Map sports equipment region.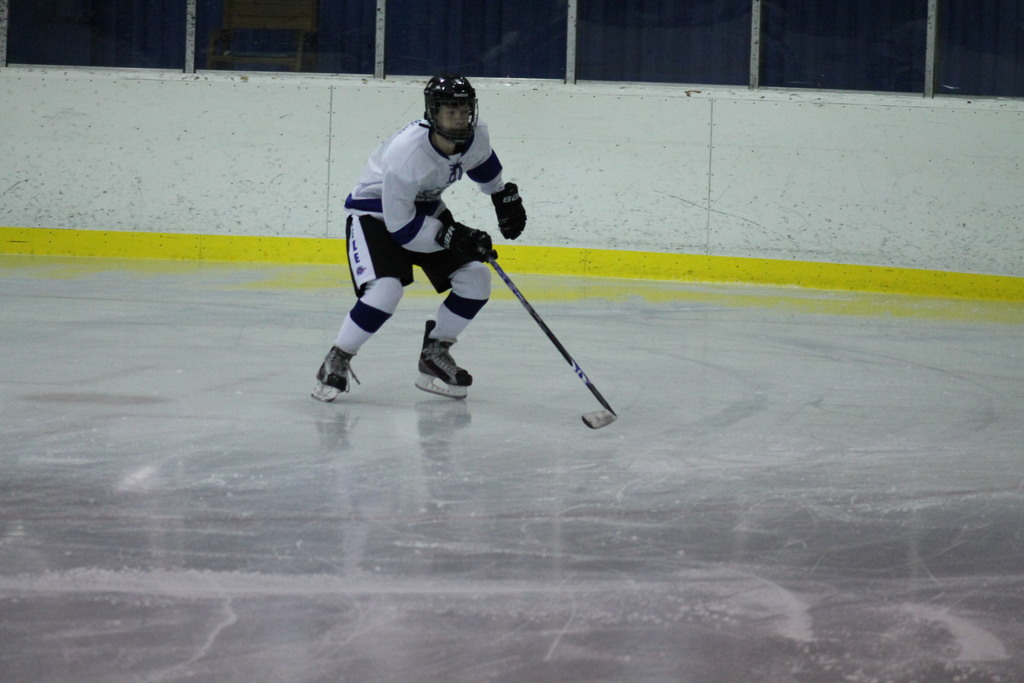
Mapped to region(426, 71, 481, 142).
